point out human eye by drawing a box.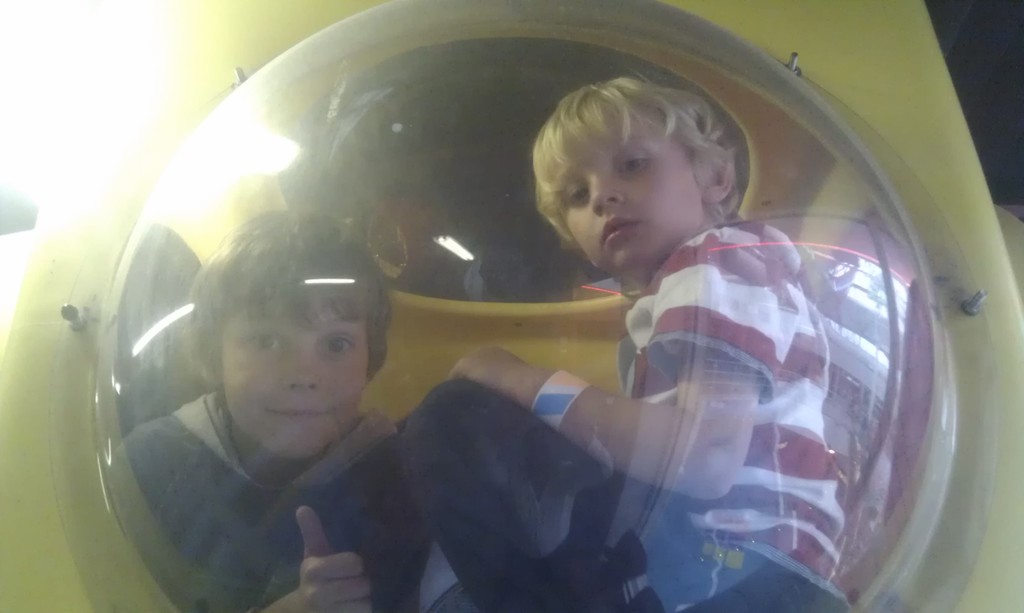
(244,330,287,359).
